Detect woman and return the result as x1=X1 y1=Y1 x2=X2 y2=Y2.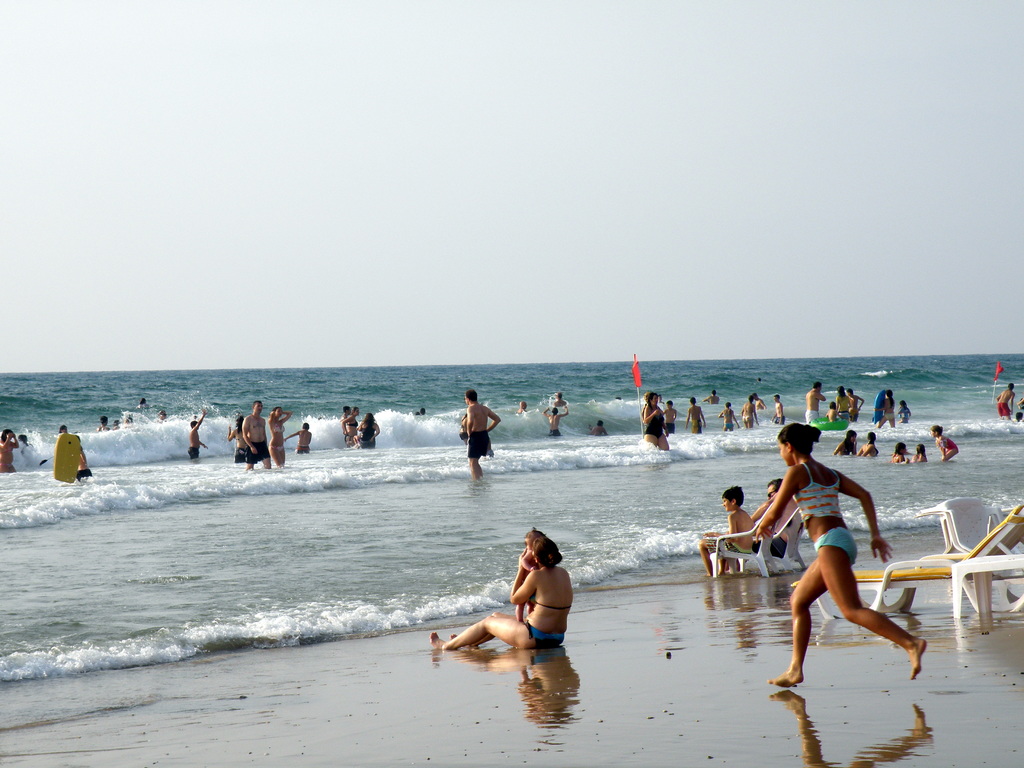
x1=0 y1=430 x2=17 y2=472.
